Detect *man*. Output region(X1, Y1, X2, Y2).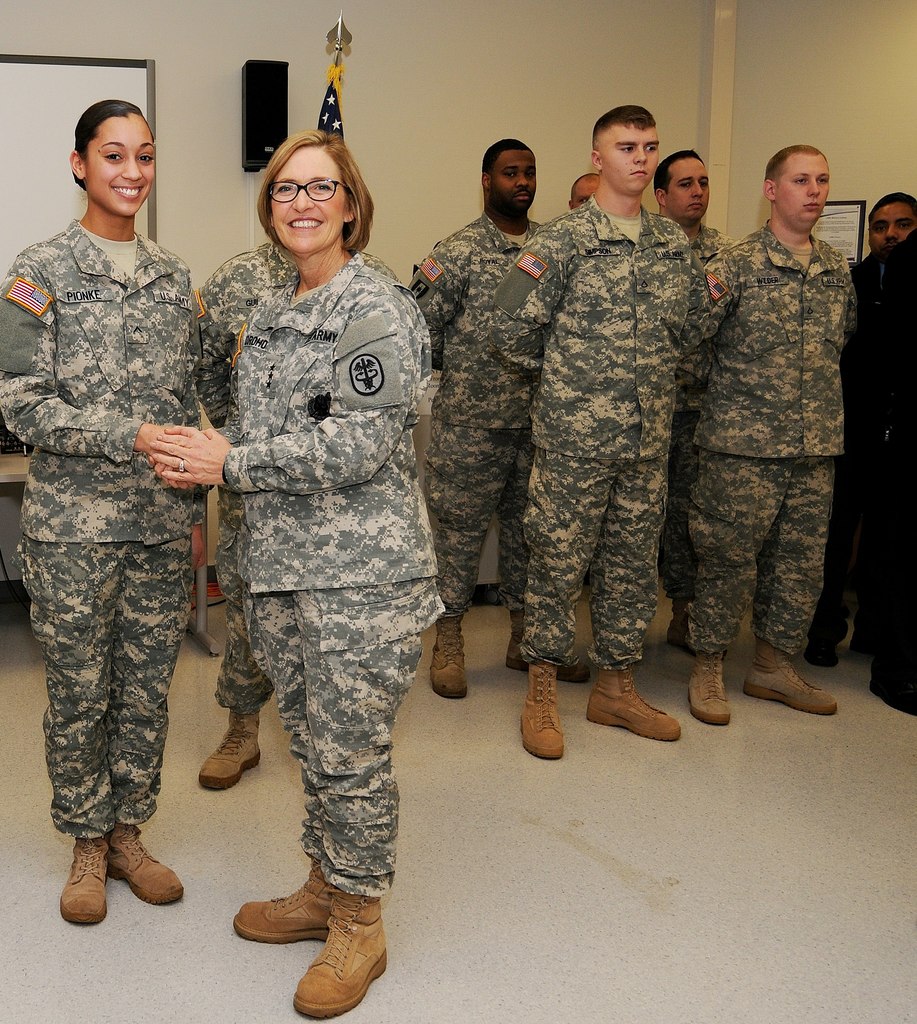
region(842, 195, 915, 293).
